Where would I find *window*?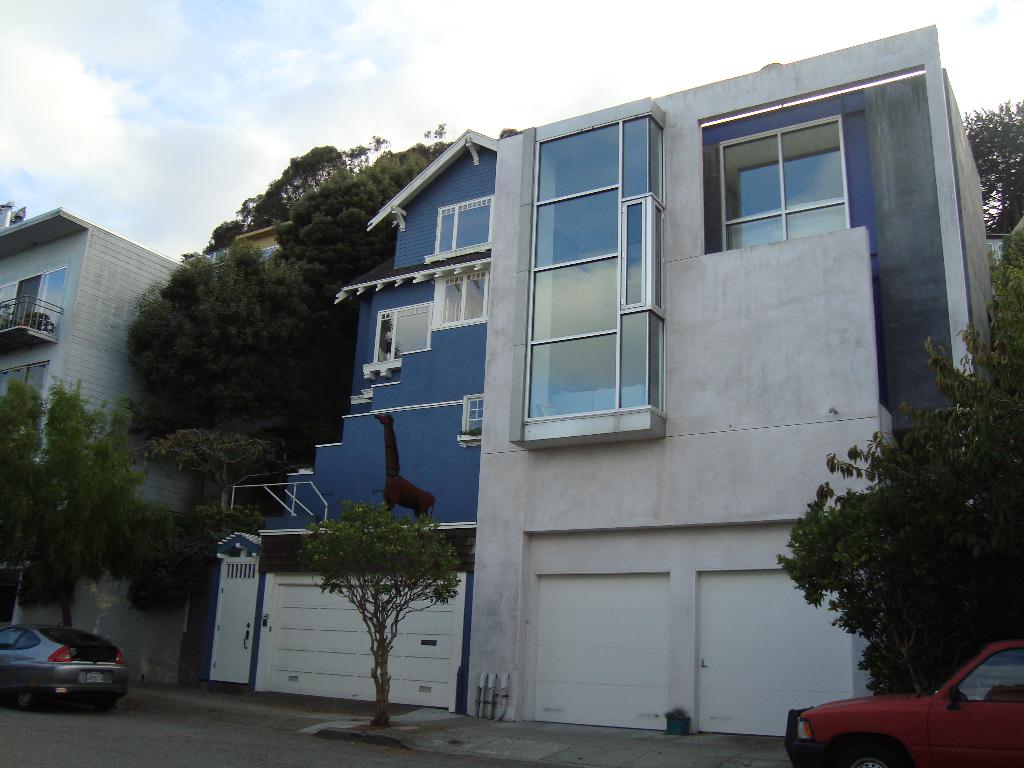
At Rect(456, 396, 484, 450).
